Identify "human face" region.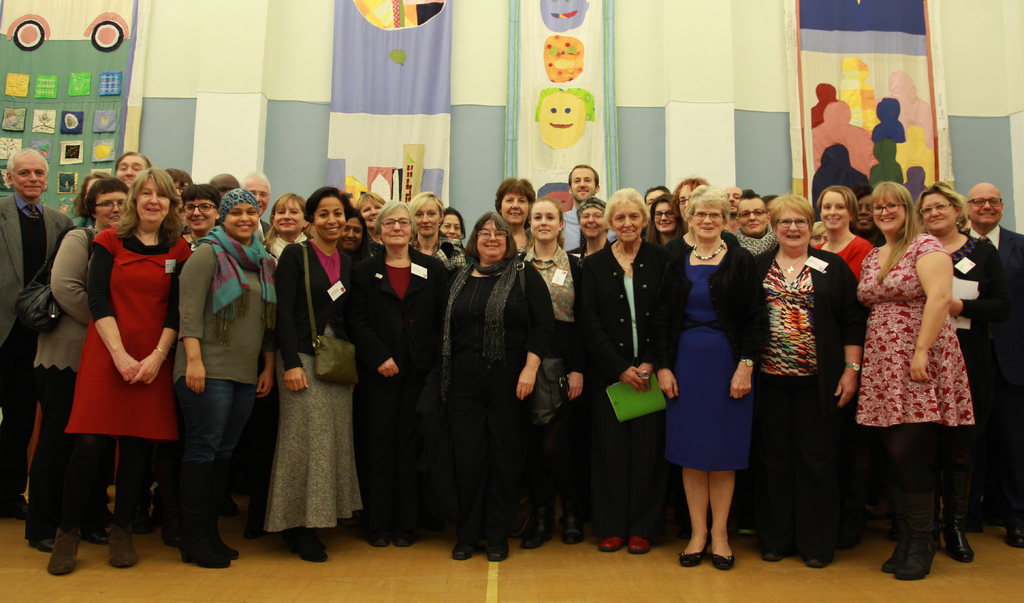
Region: [571, 168, 596, 204].
